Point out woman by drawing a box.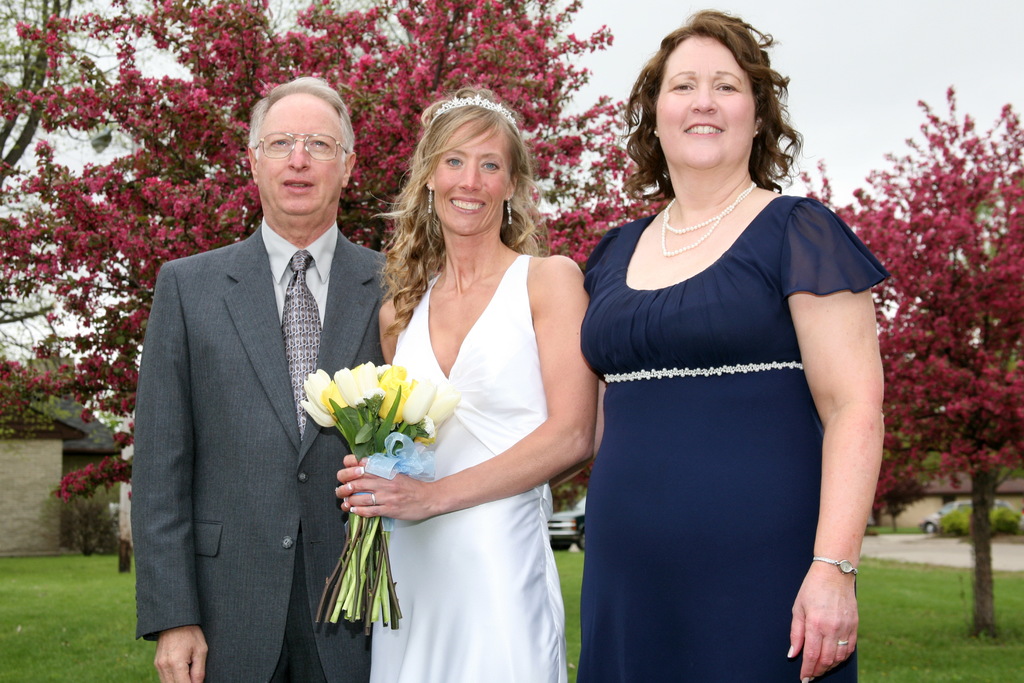
BBox(334, 69, 595, 680).
